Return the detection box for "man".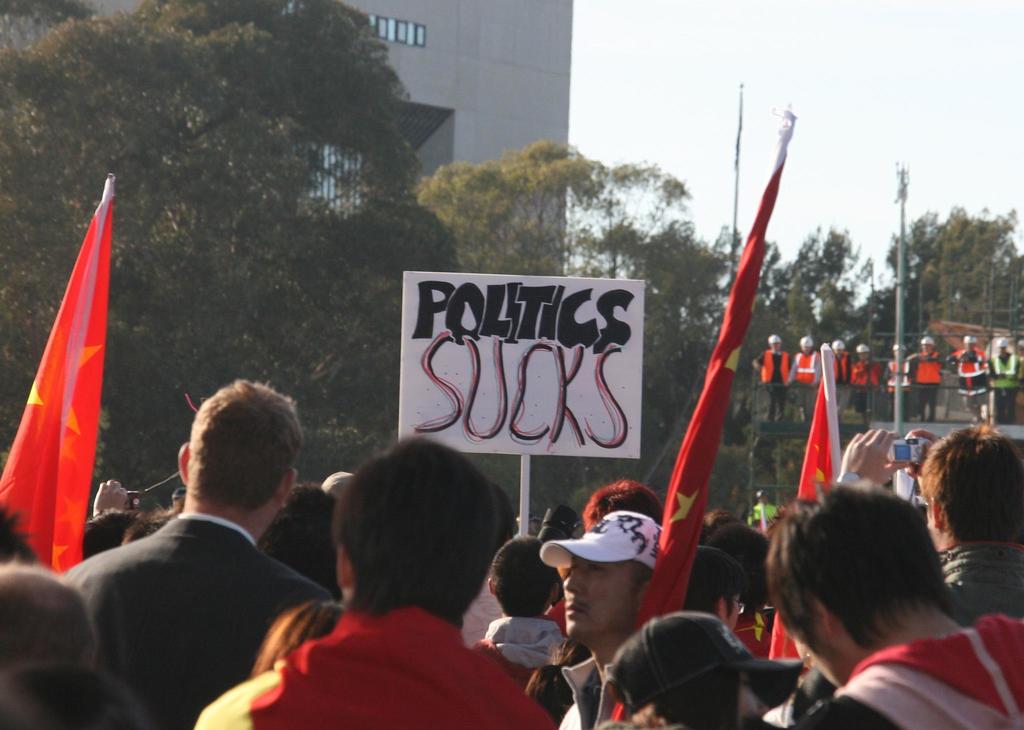
bbox(838, 422, 1023, 621).
